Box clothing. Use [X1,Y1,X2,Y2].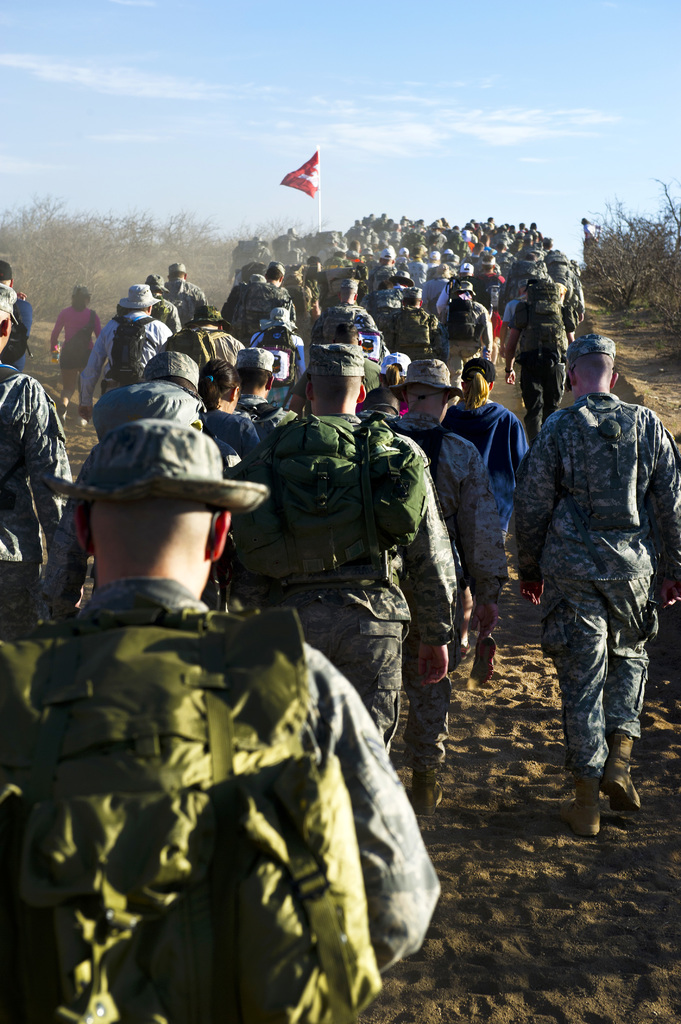
[0,577,437,1023].
